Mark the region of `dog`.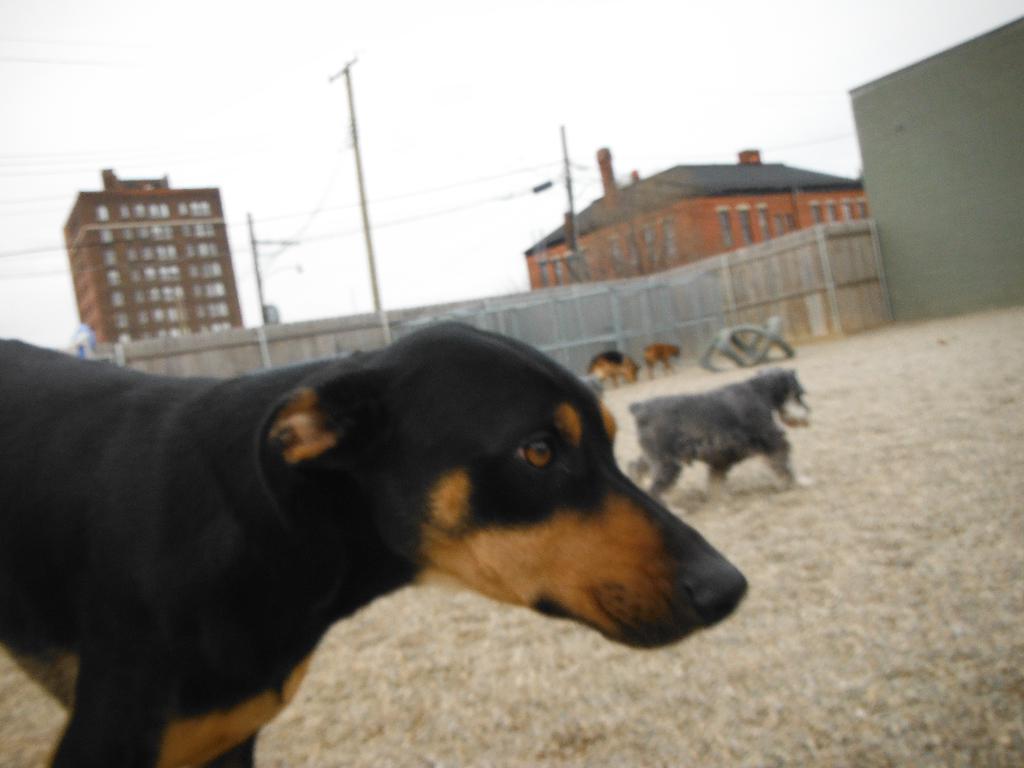
Region: 0 318 750 767.
